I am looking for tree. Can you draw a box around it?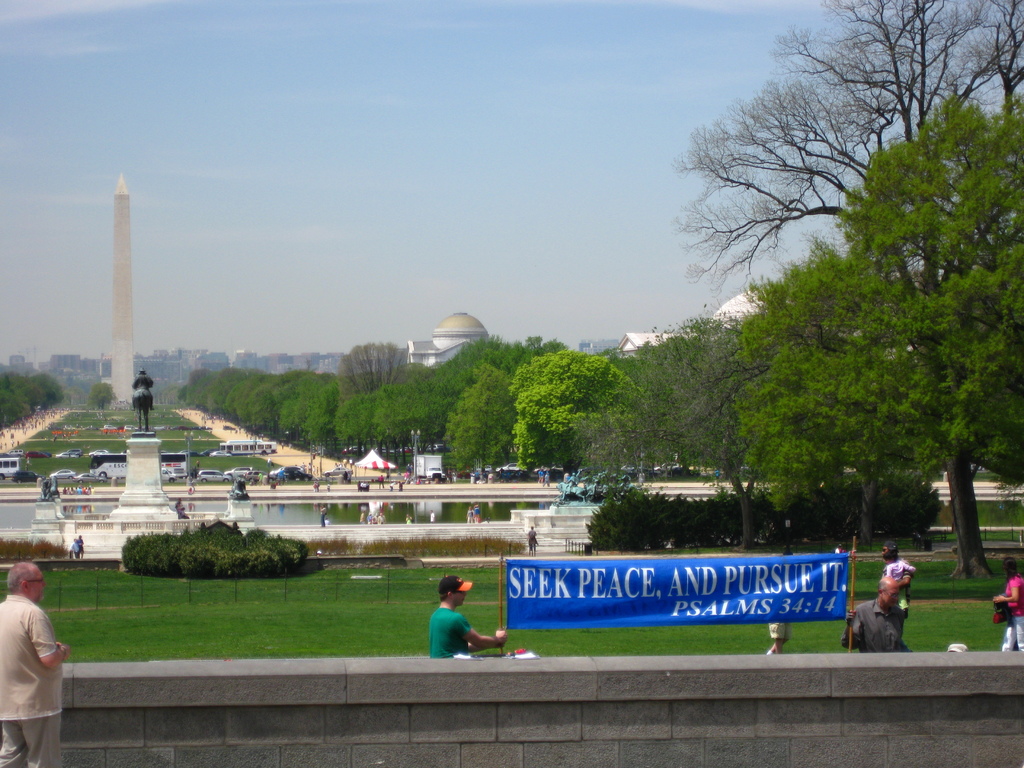
Sure, the bounding box is [0,338,79,409].
